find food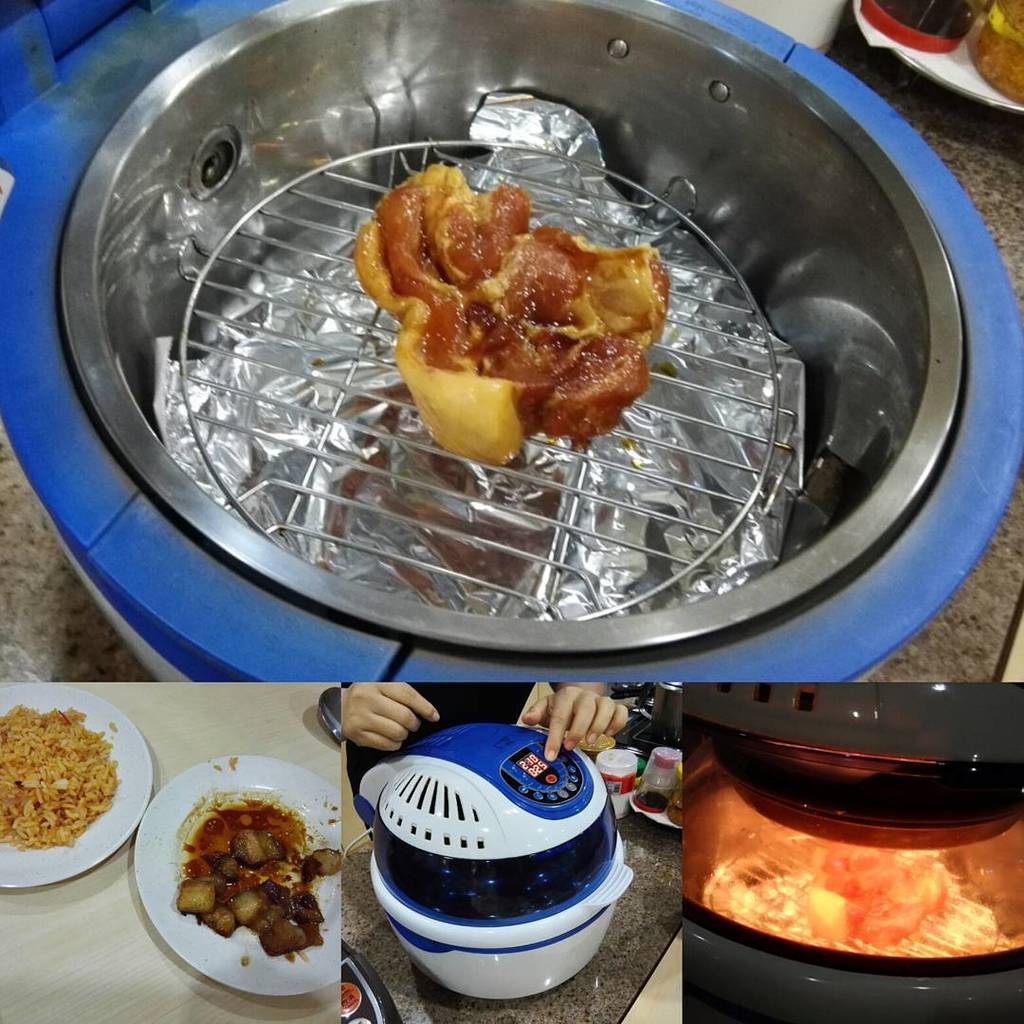
[783,829,957,951]
